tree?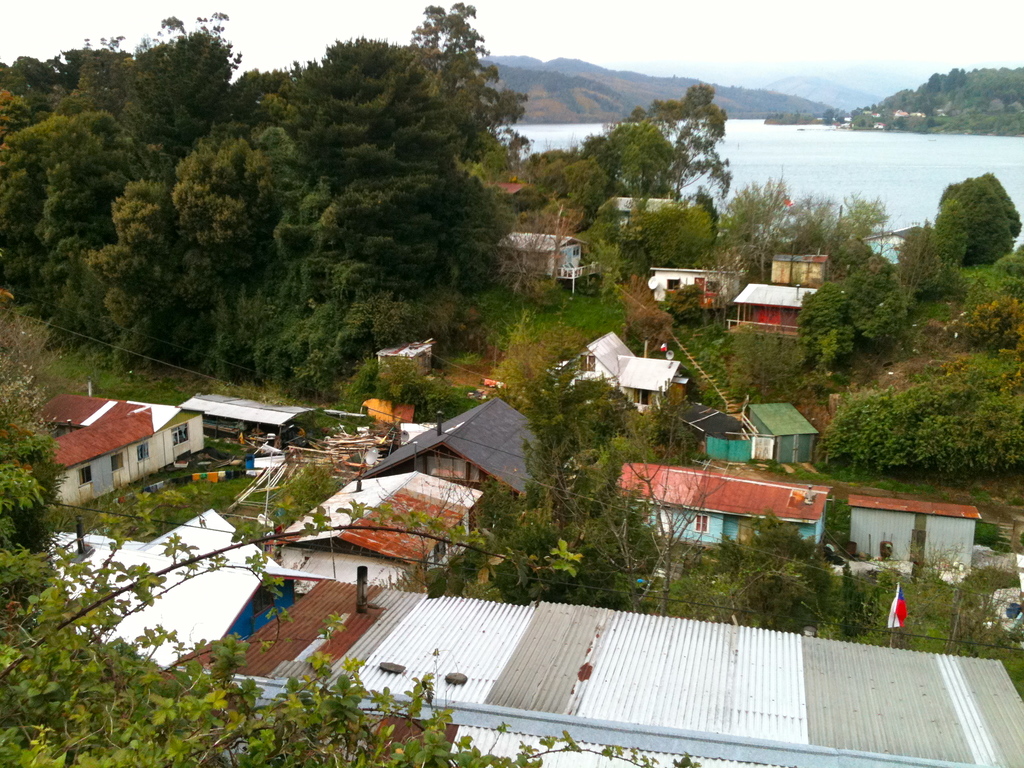
BBox(540, 157, 568, 202)
